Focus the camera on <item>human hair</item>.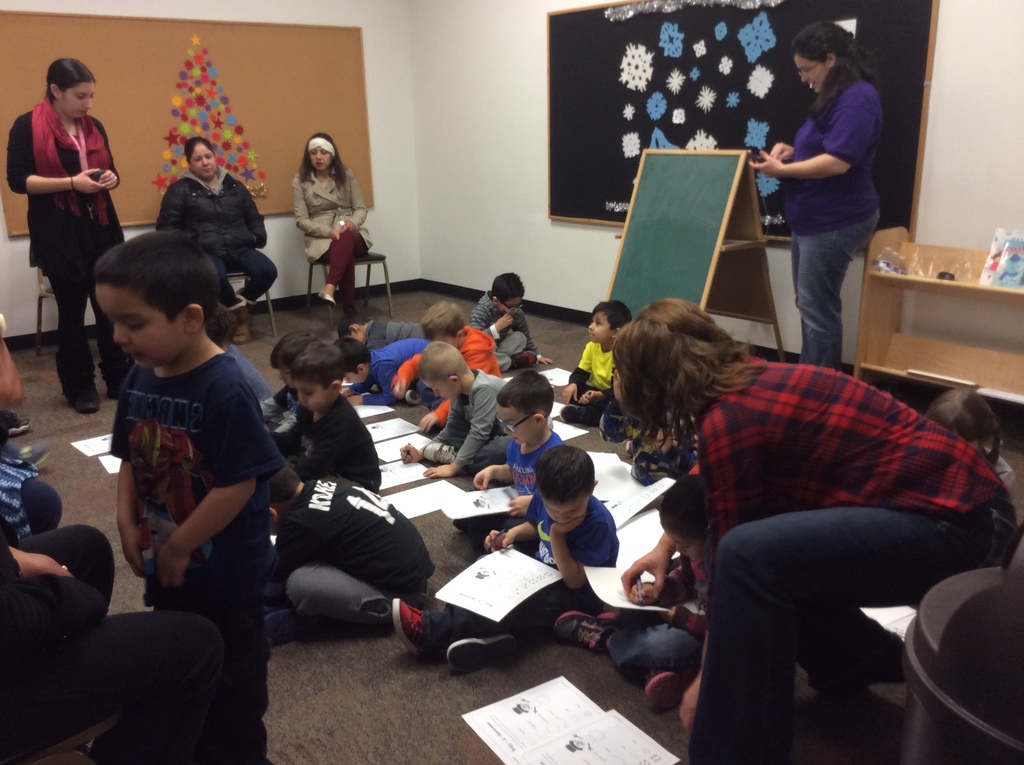
Focus region: (612, 295, 761, 471).
